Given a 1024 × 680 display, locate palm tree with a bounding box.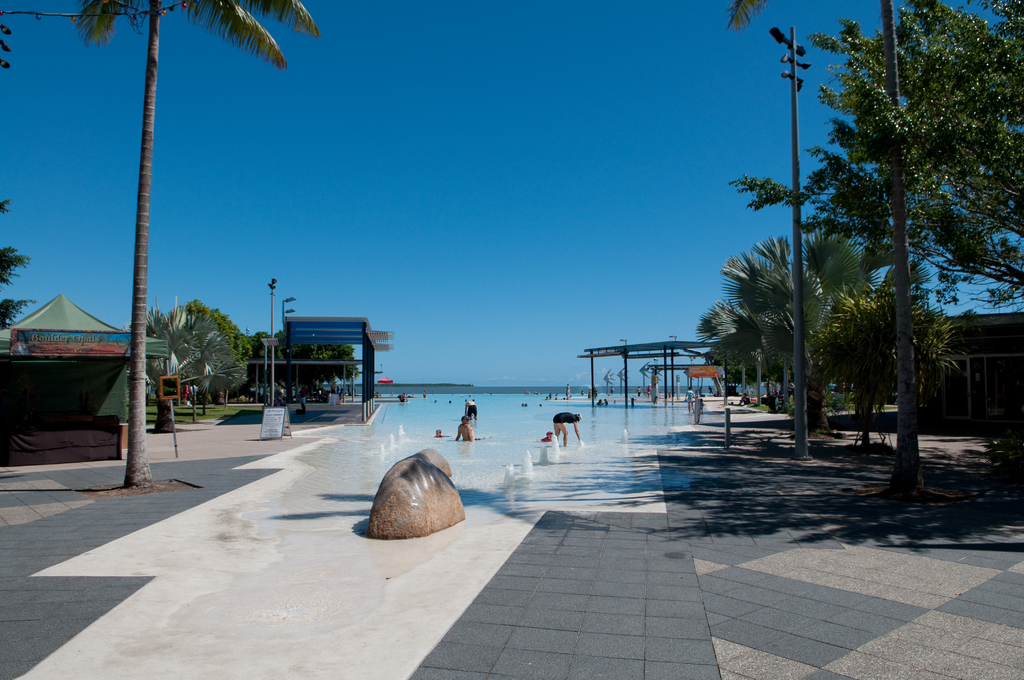
Located: box(719, 0, 936, 500).
